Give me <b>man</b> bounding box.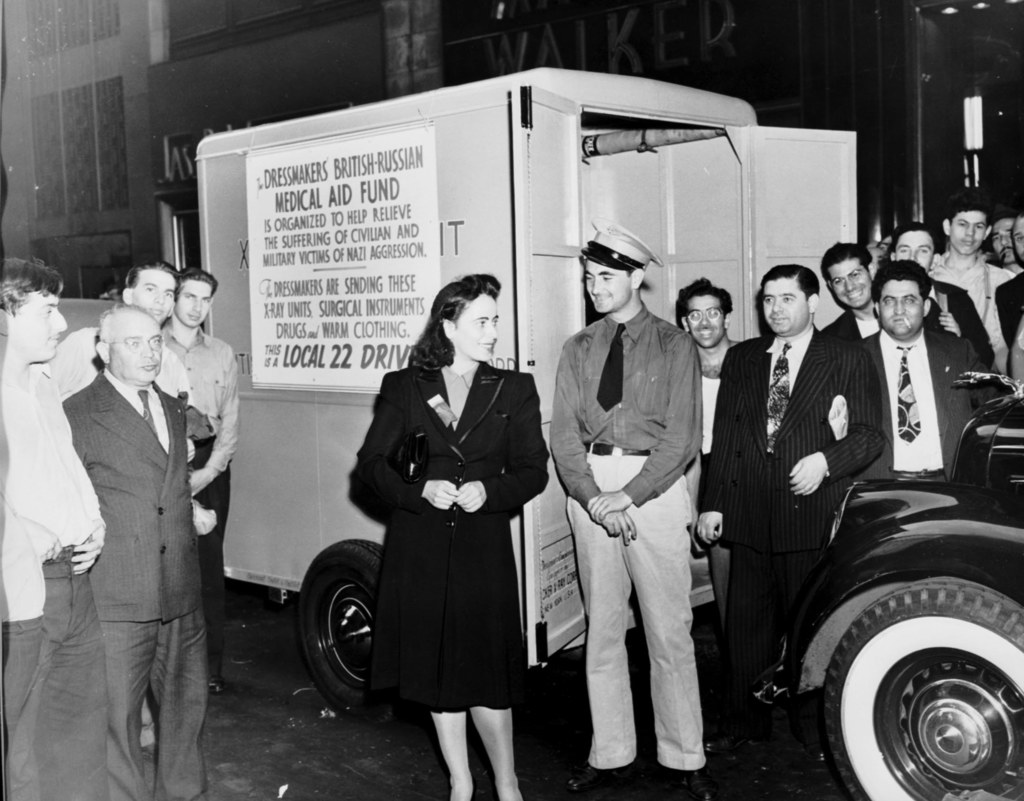
{"x1": 672, "y1": 280, "x2": 740, "y2": 656}.
